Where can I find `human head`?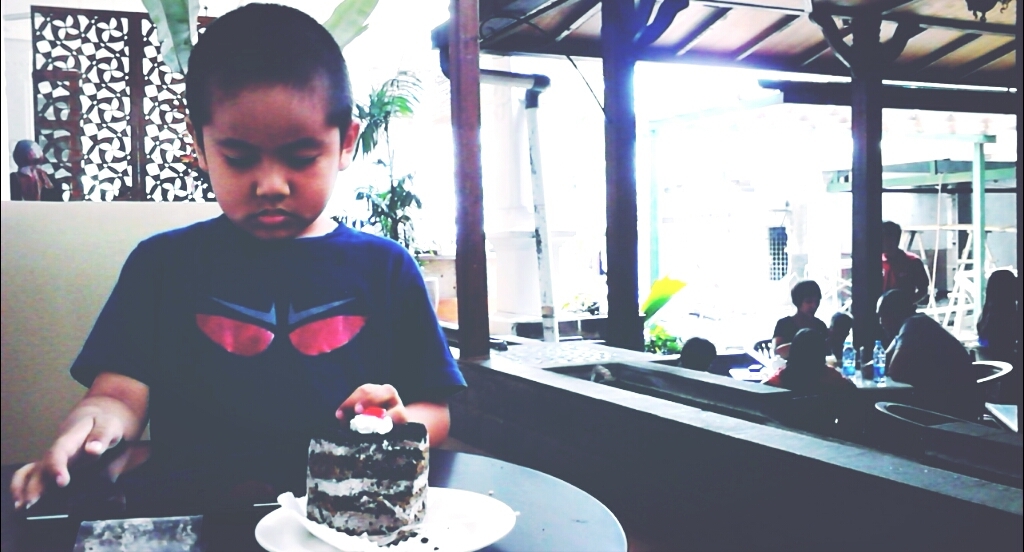
You can find it at Rect(873, 289, 913, 336).
